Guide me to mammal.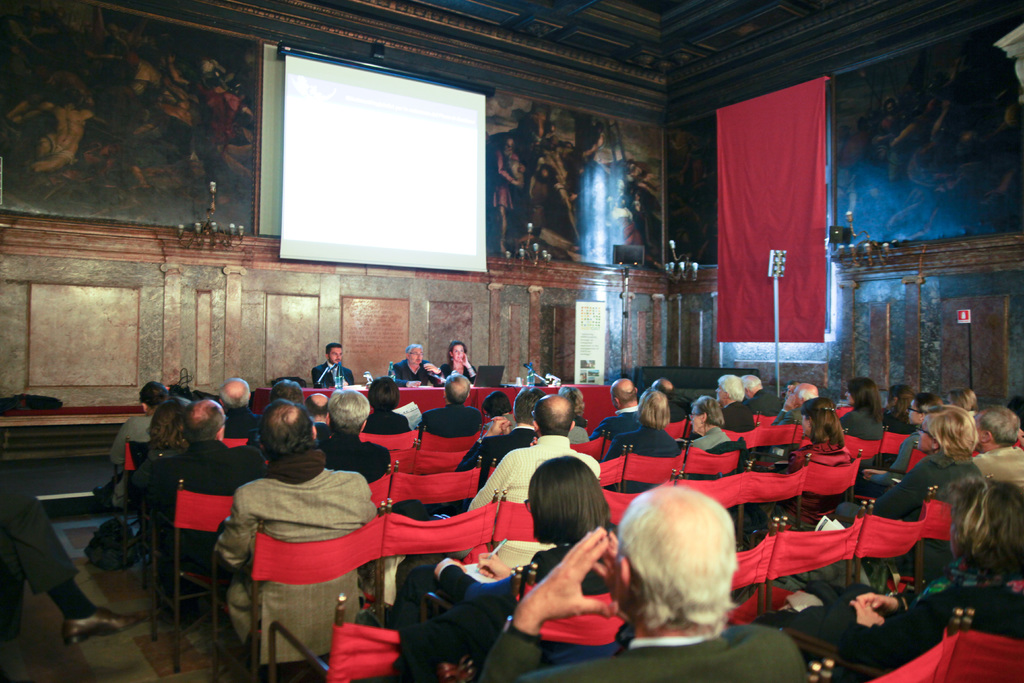
Guidance: BBox(688, 395, 737, 454).
